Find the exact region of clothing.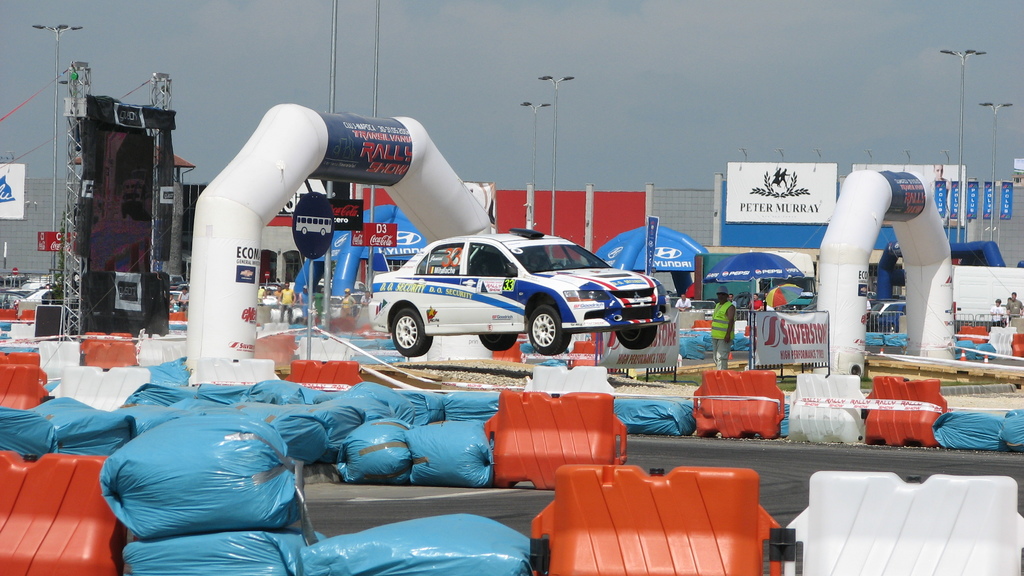
Exact region: <region>281, 287, 295, 323</region>.
